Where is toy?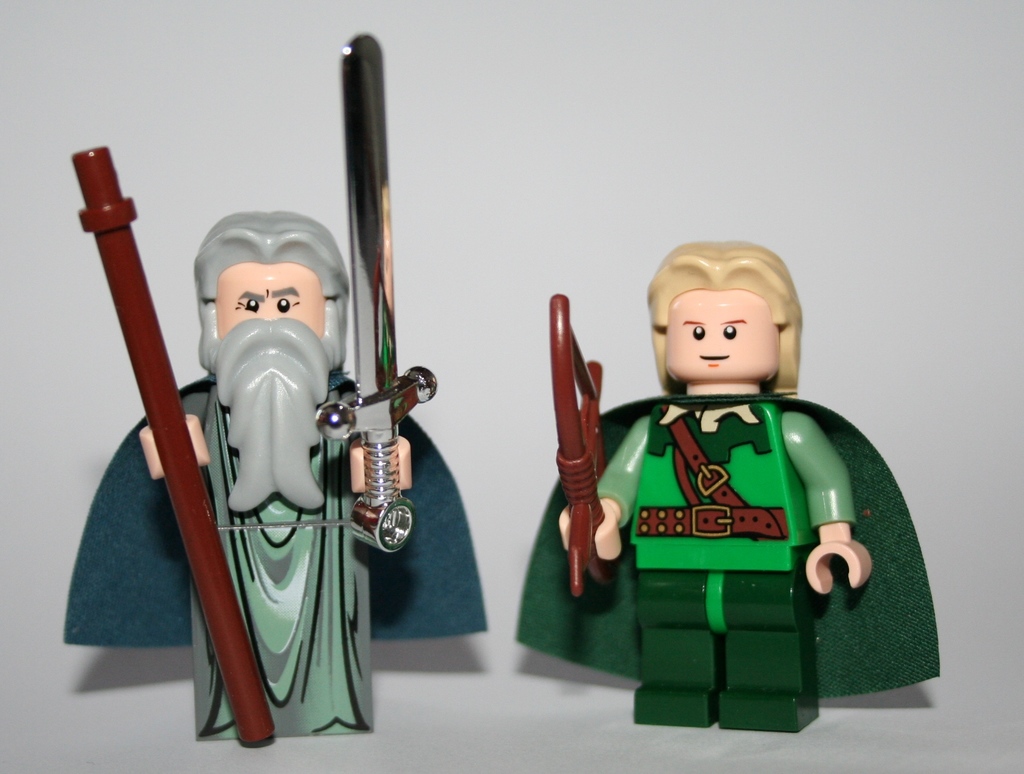
x1=70 y1=28 x2=492 y2=741.
